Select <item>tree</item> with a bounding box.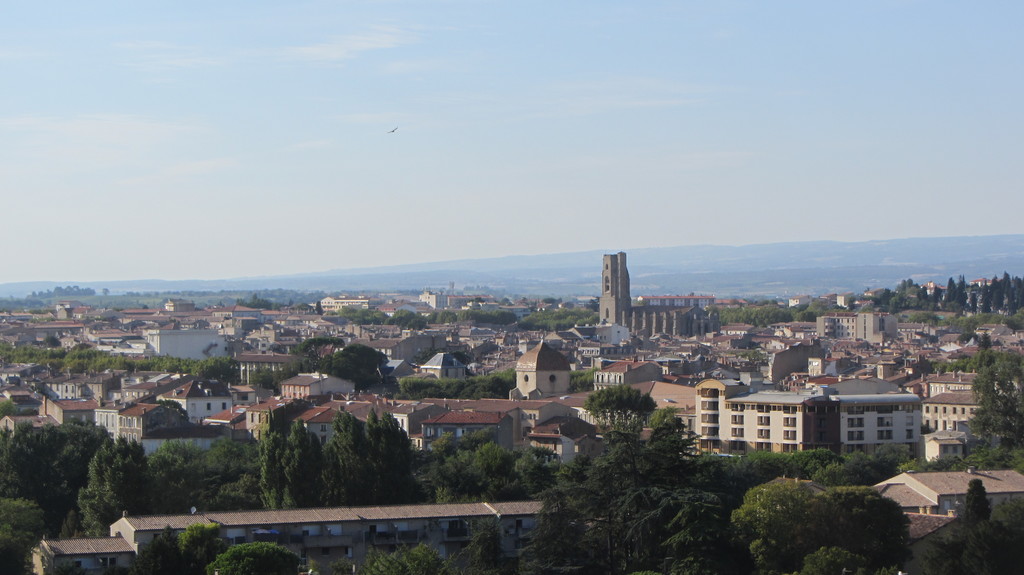
(x1=514, y1=491, x2=590, y2=574).
